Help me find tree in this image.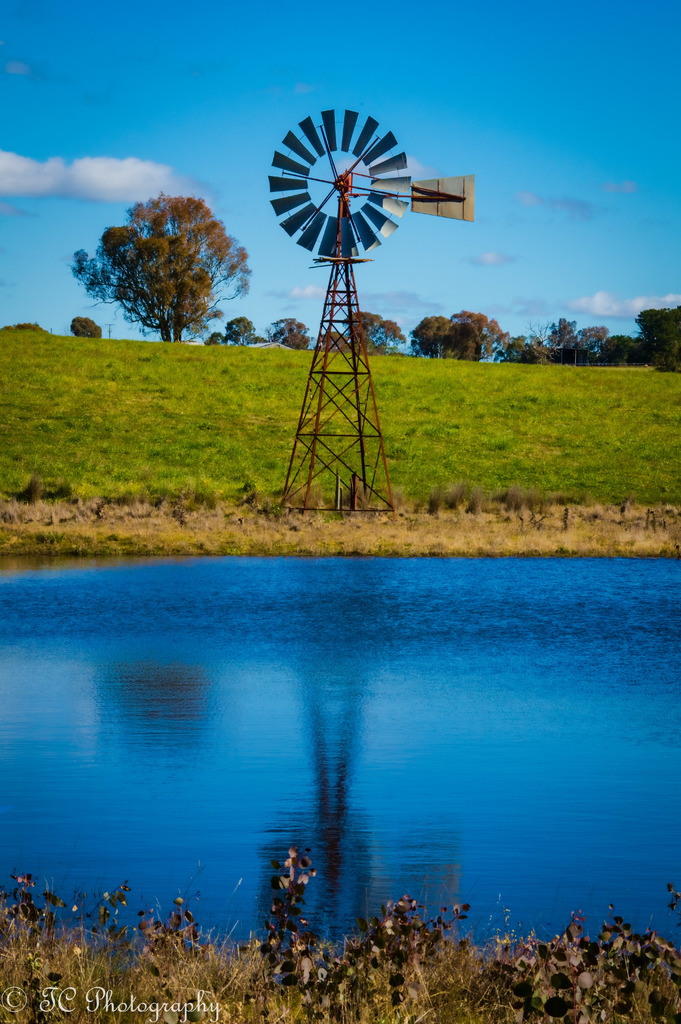
Found it: x1=68 y1=316 x2=100 y2=340.
